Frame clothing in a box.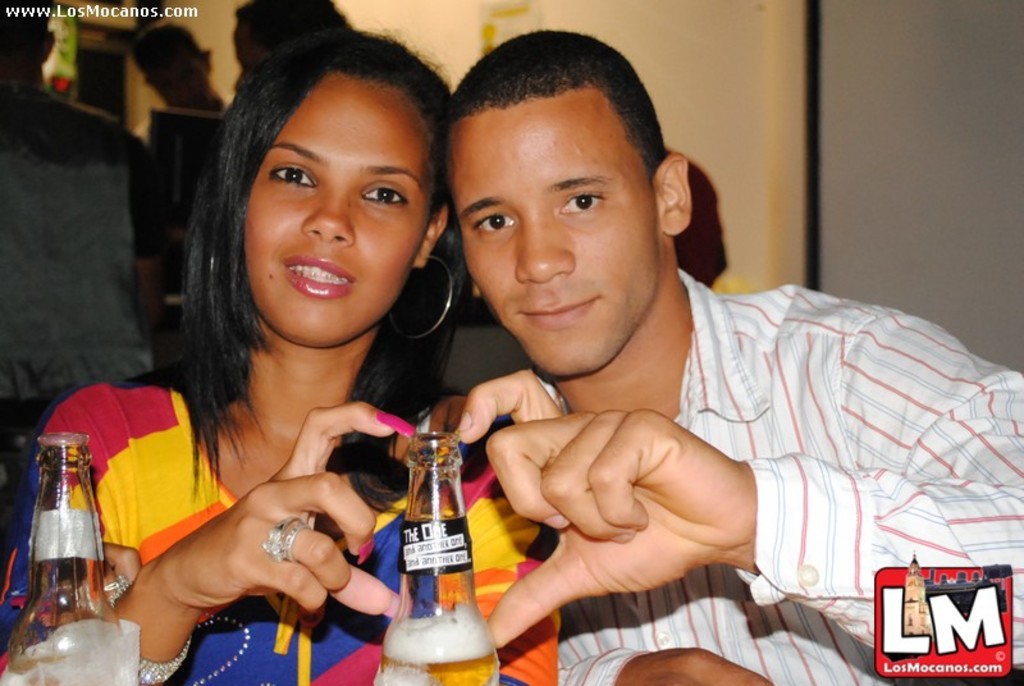
(14, 374, 570, 685).
